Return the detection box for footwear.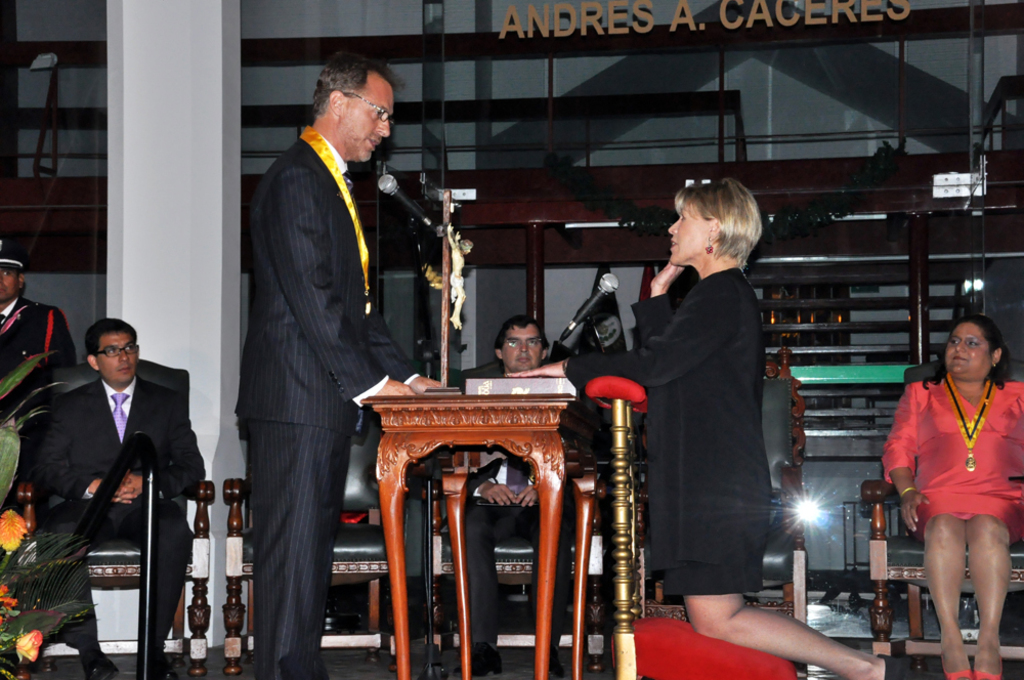
935, 653, 975, 679.
